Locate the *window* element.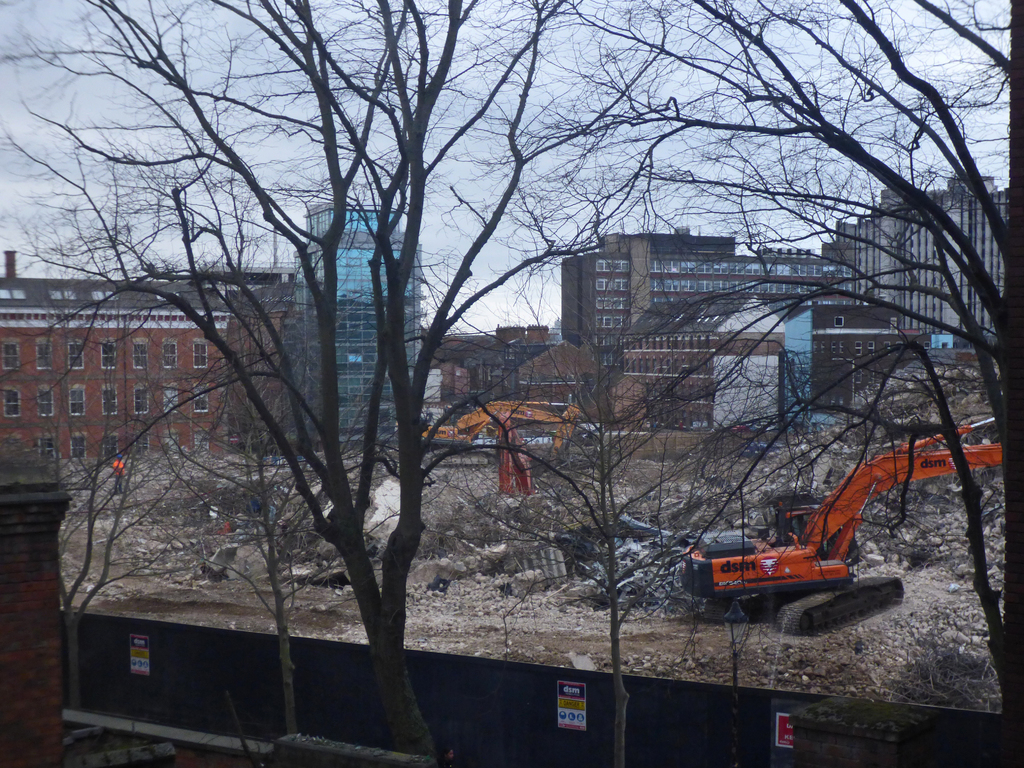
Element bbox: region(36, 340, 58, 369).
